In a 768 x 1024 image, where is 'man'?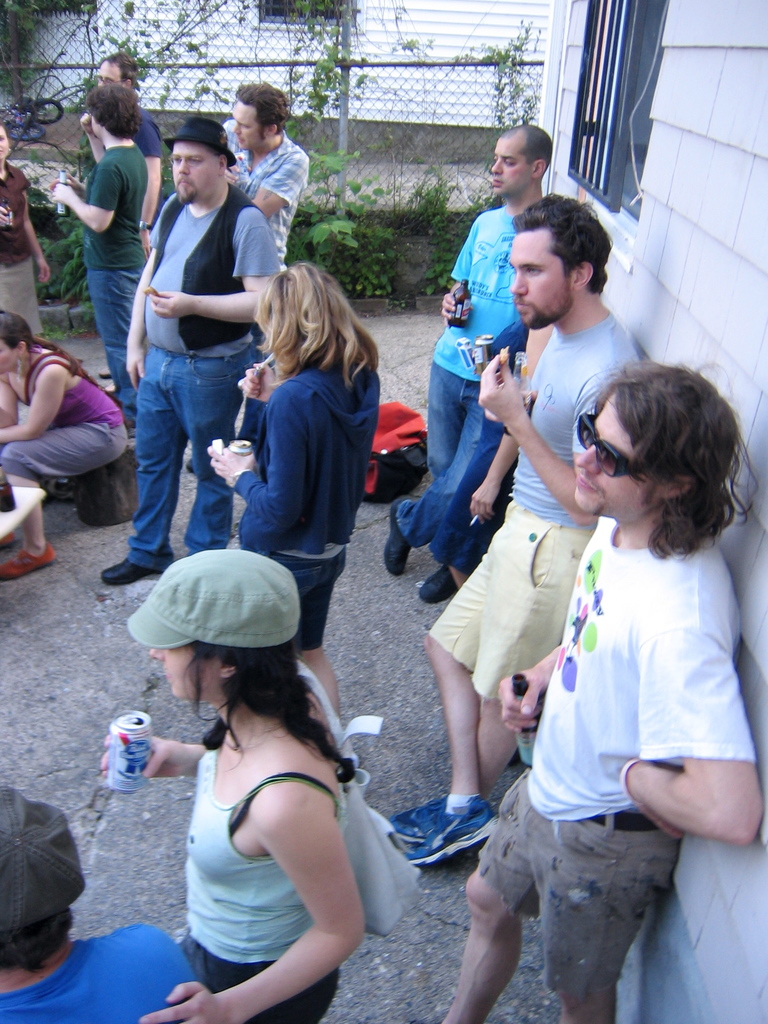
[56, 93, 153, 363].
